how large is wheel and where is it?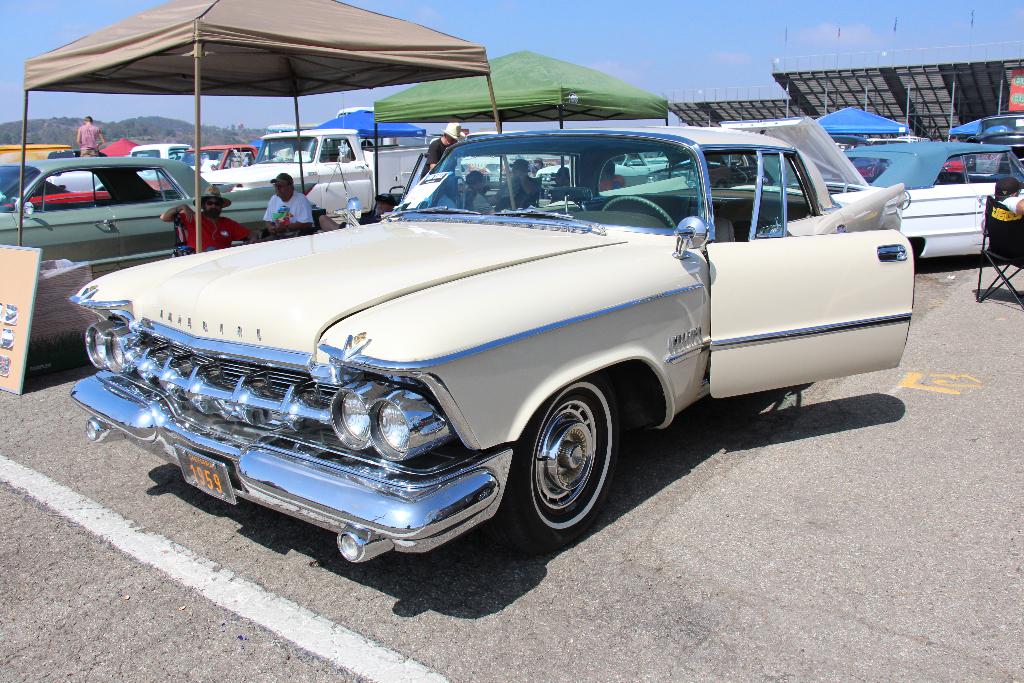
Bounding box: select_region(600, 195, 674, 231).
